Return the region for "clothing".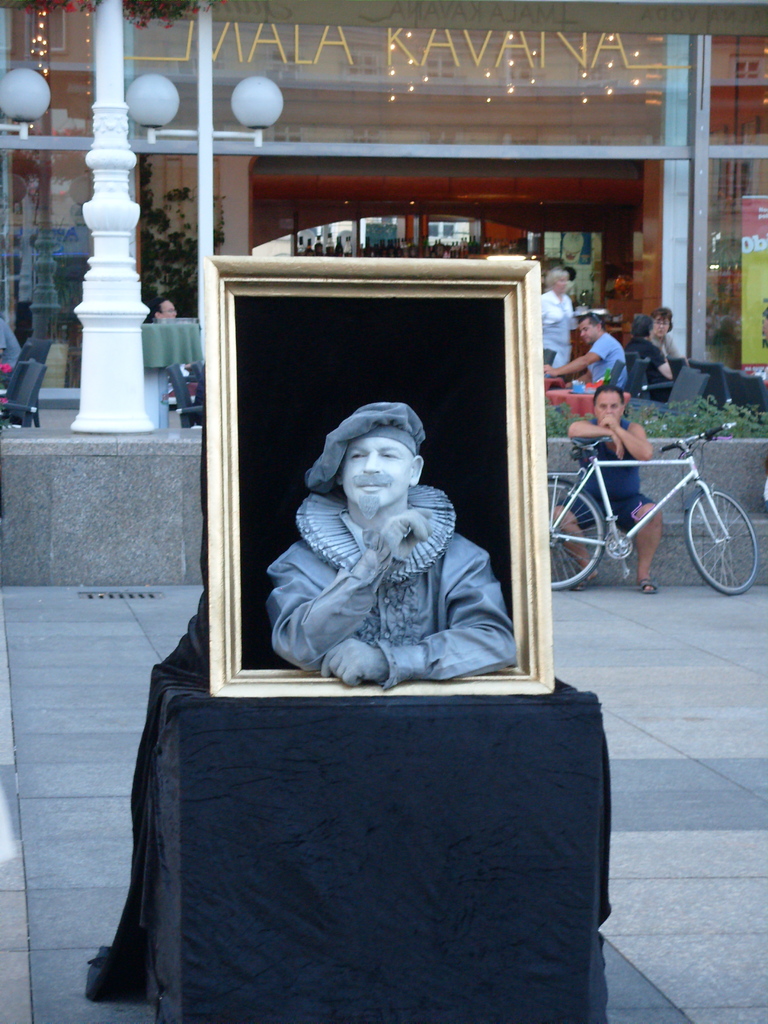
584,330,630,386.
